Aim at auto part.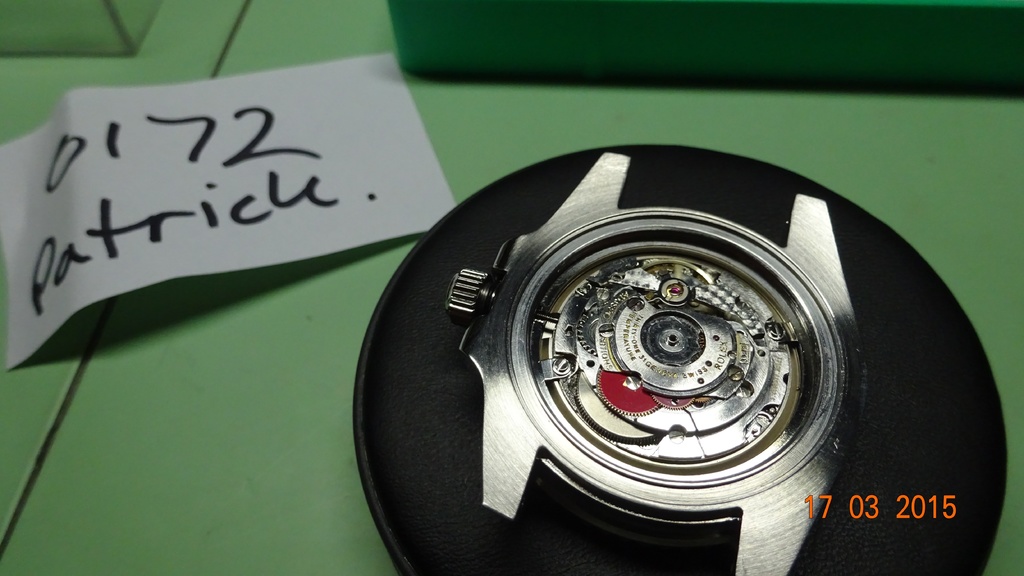
Aimed at 436 156 872 527.
